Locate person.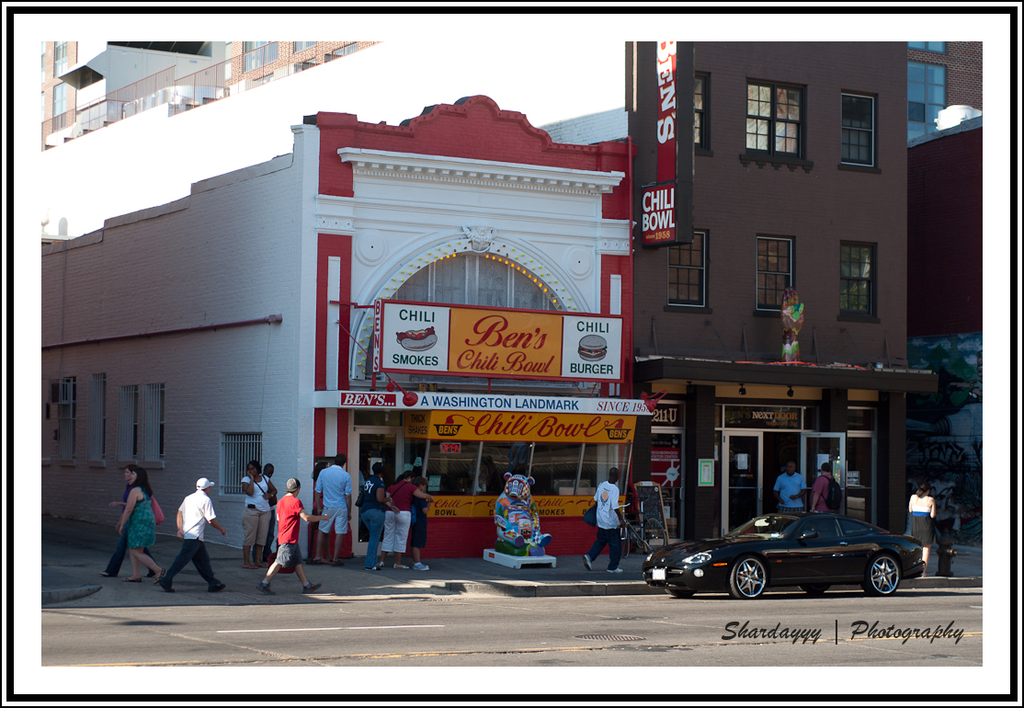
Bounding box: Rect(151, 470, 228, 595).
